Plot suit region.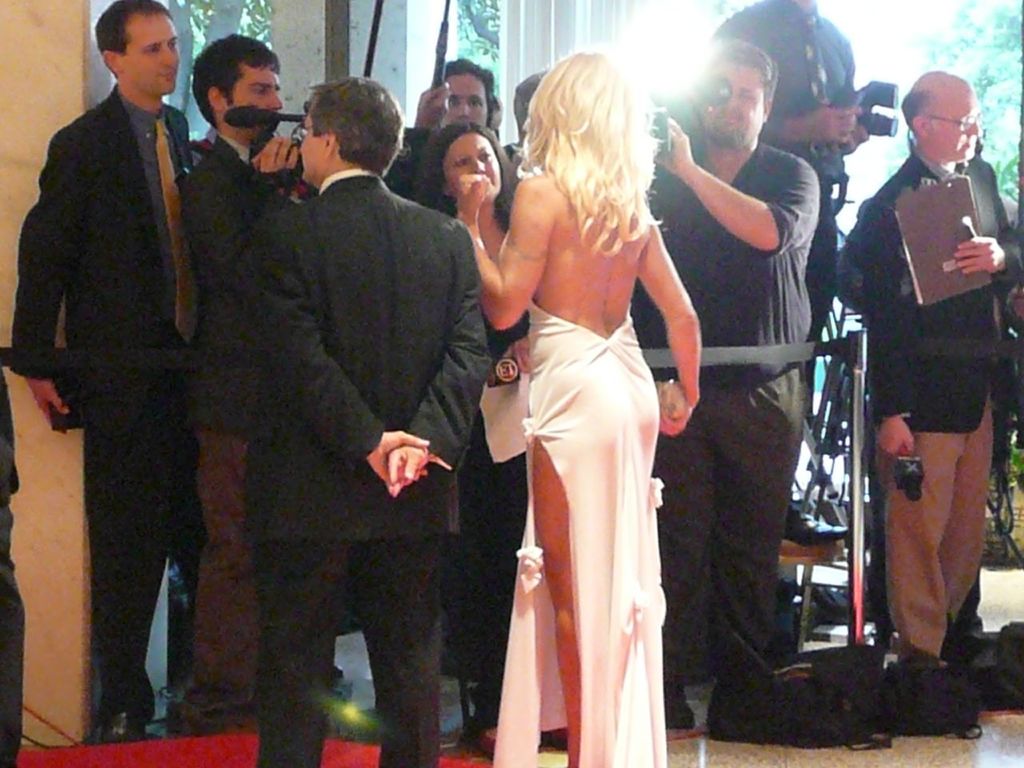
Plotted at bbox=(831, 149, 1023, 662).
